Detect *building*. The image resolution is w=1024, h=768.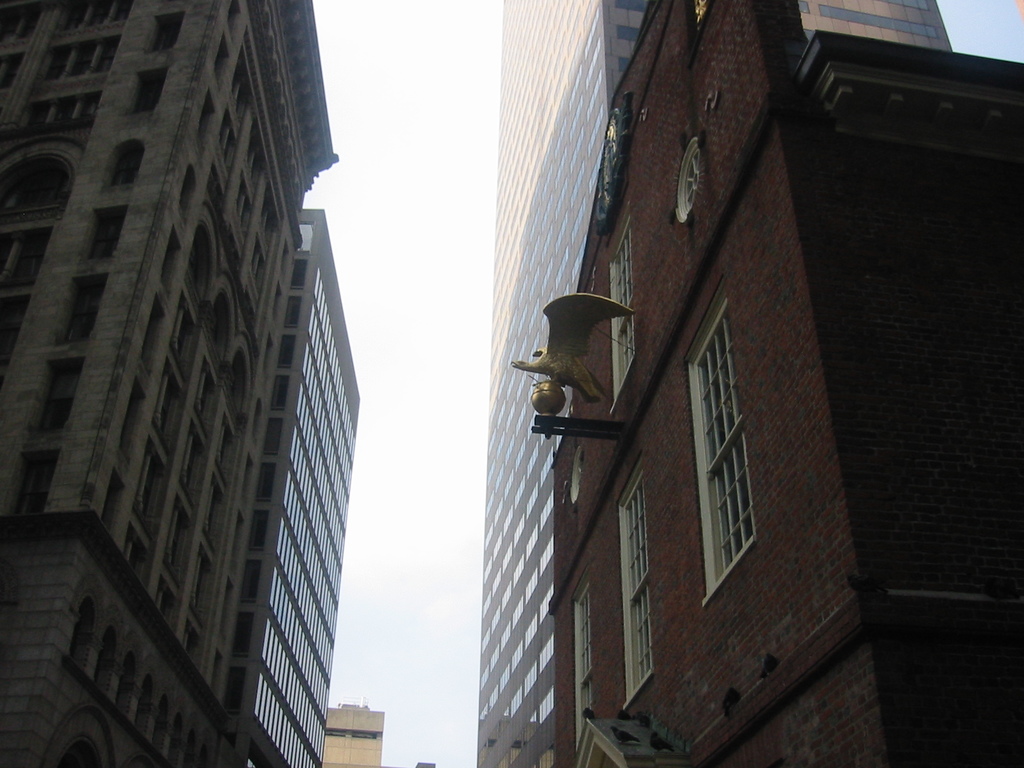
507,0,1023,764.
